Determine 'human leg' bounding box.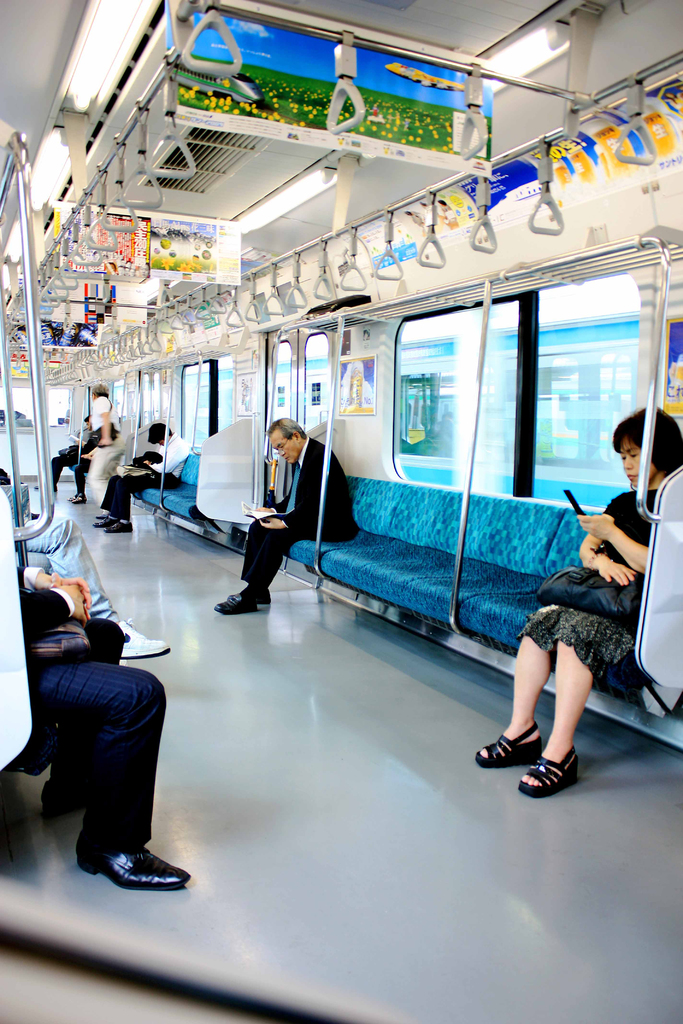
Determined: 520, 643, 597, 791.
